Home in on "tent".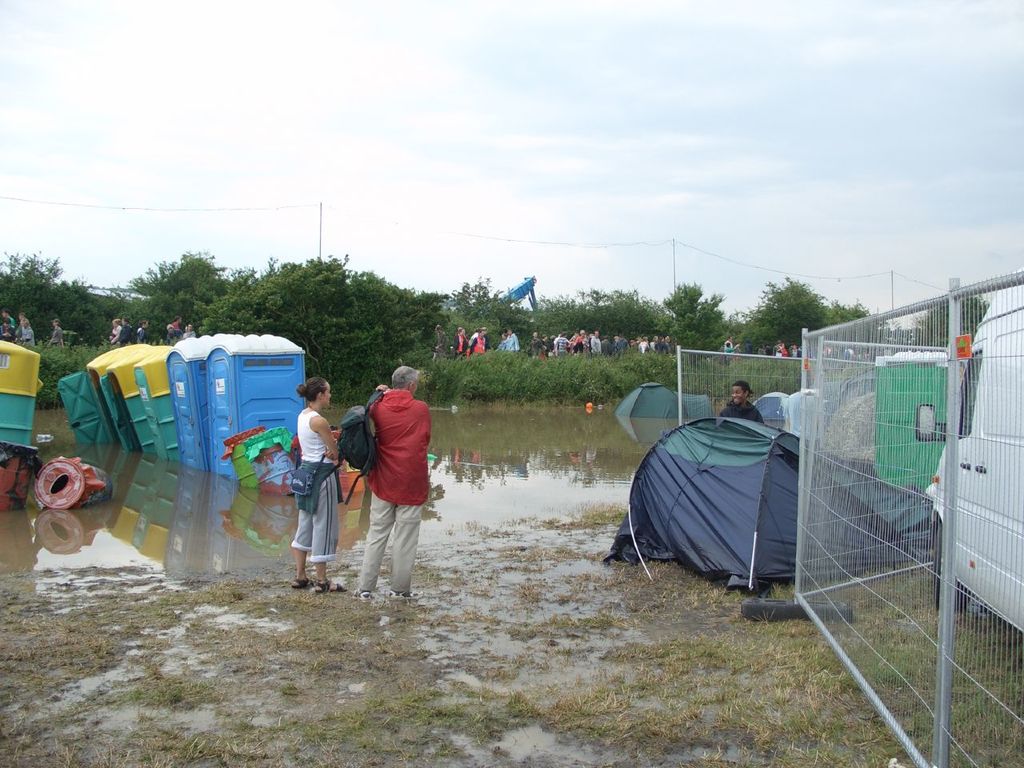
Homed in at <box>754,384,789,432</box>.
